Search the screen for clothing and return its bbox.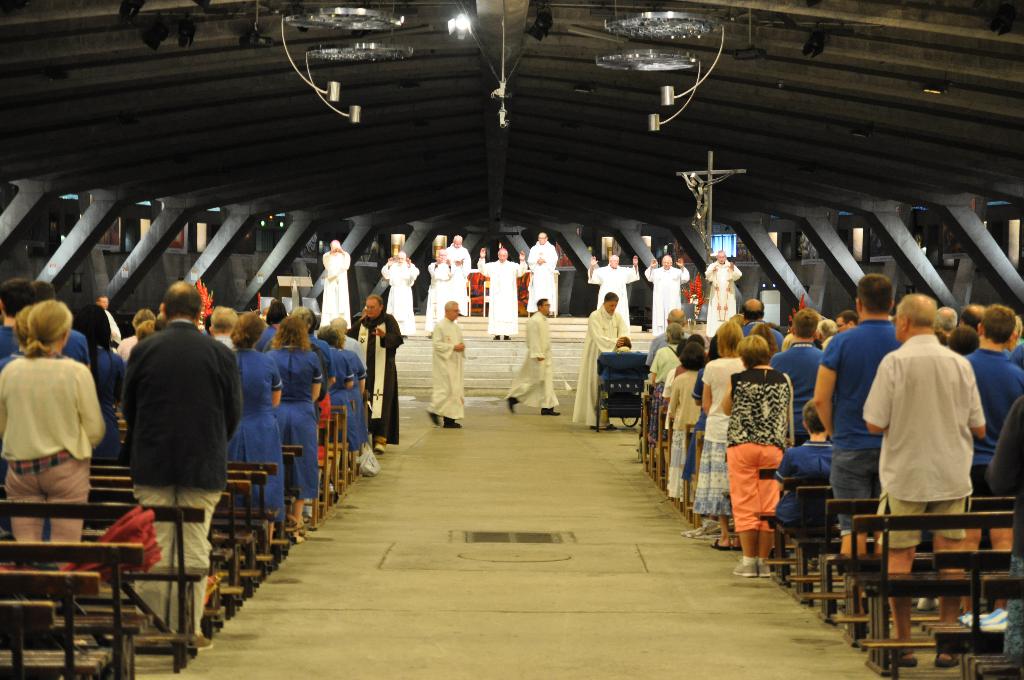
Found: 225 344 286 538.
